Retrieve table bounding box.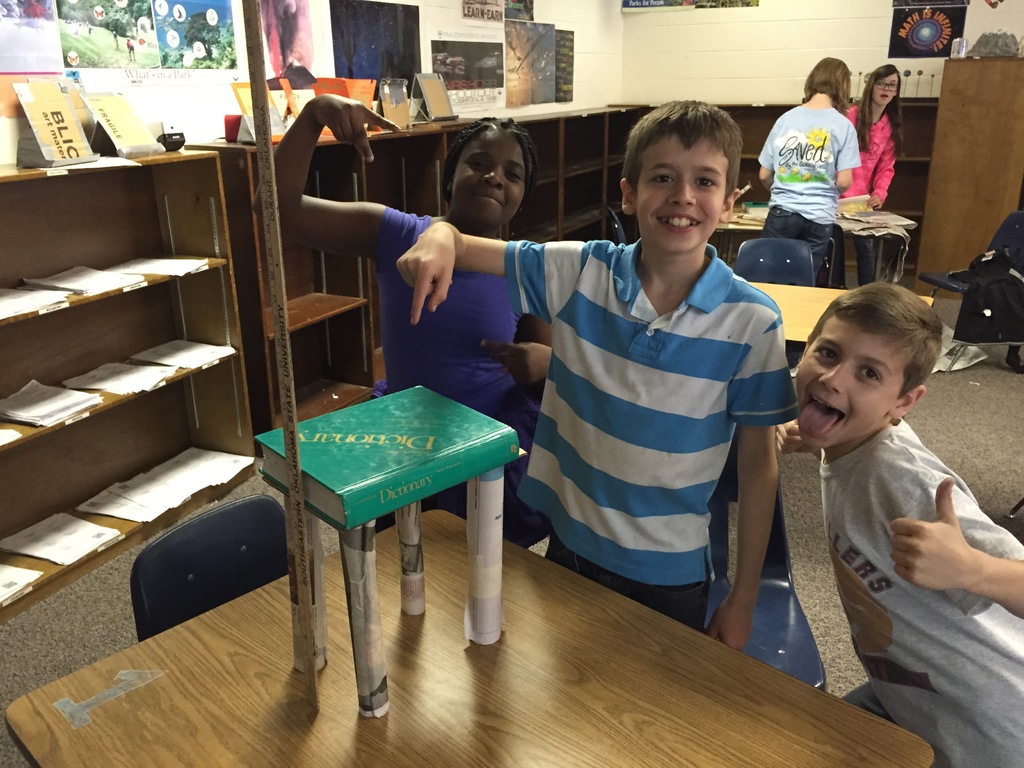
Bounding box: BBox(735, 282, 938, 349).
